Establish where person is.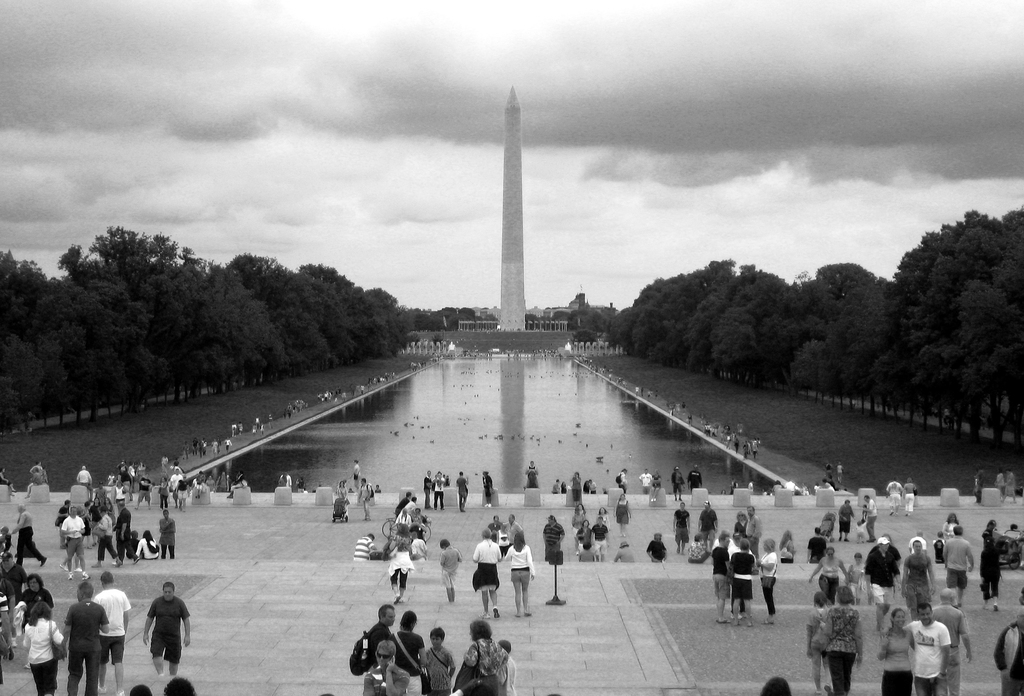
Established at detection(413, 508, 425, 537).
